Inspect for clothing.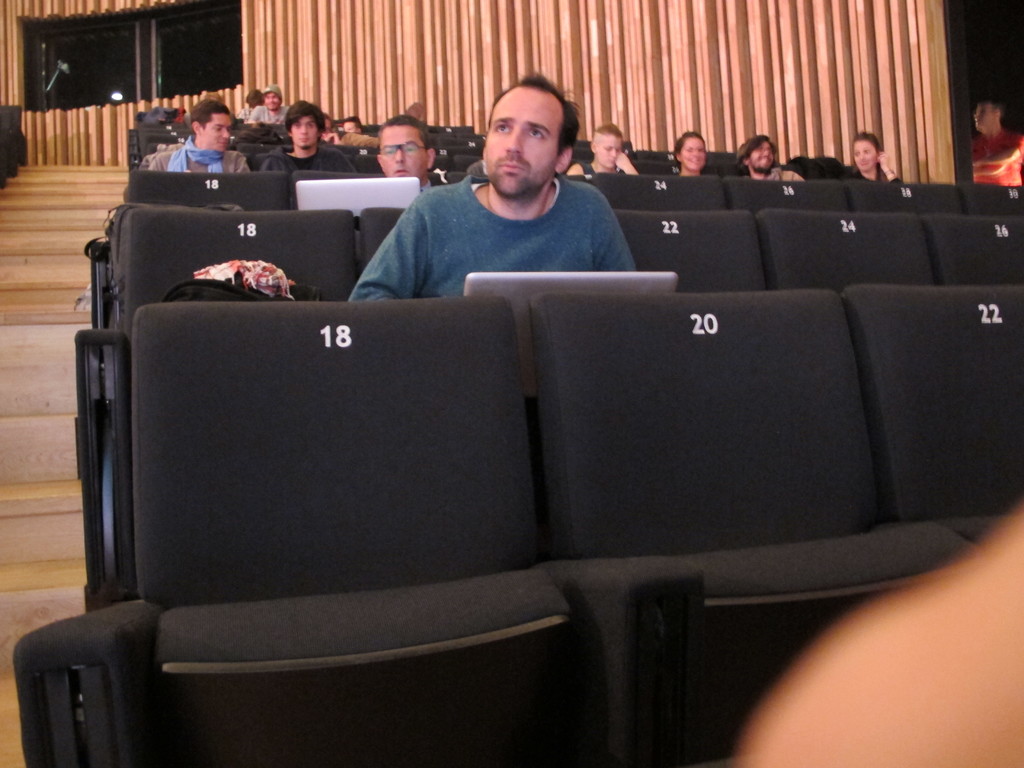
Inspection: [left=745, top=166, right=804, bottom=186].
